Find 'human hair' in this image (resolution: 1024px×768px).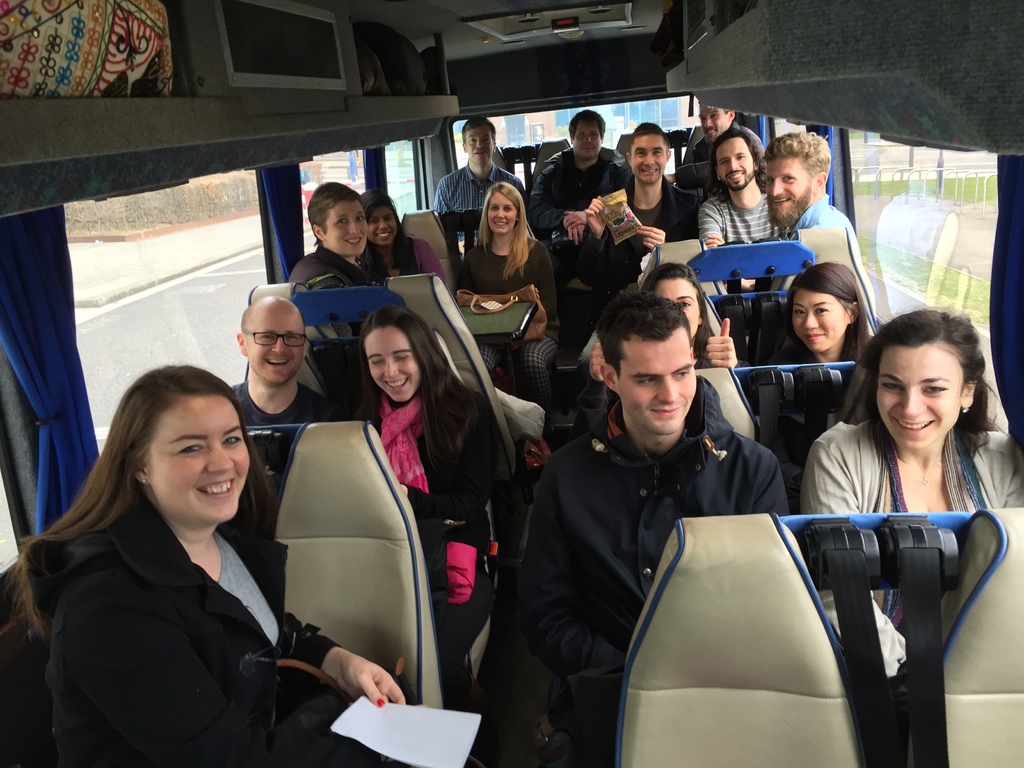
353, 304, 483, 497.
